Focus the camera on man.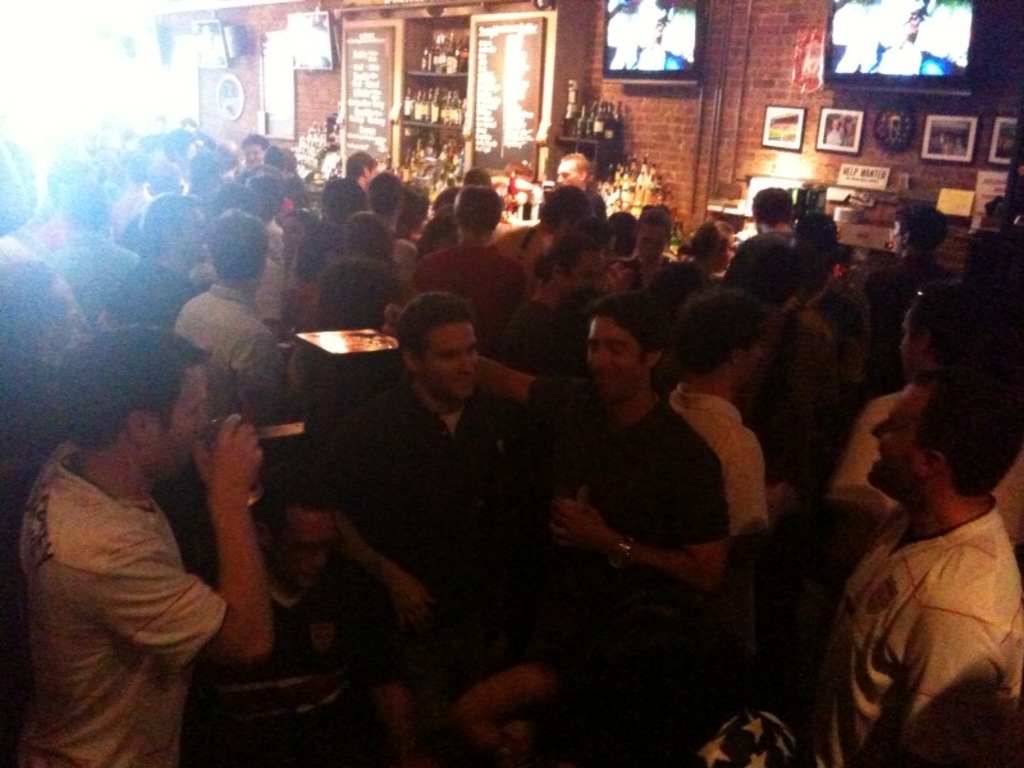
Focus region: region(232, 488, 436, 767).
